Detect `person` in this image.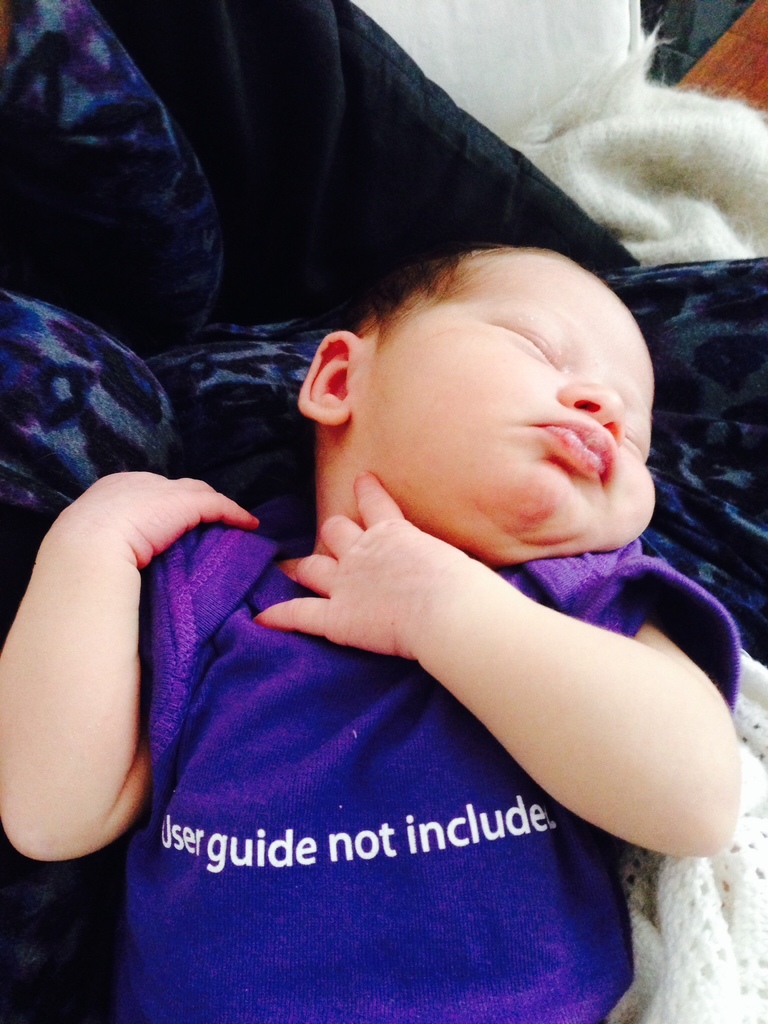
Detection: (left=0, top=242, right=742, bottom=1023).
